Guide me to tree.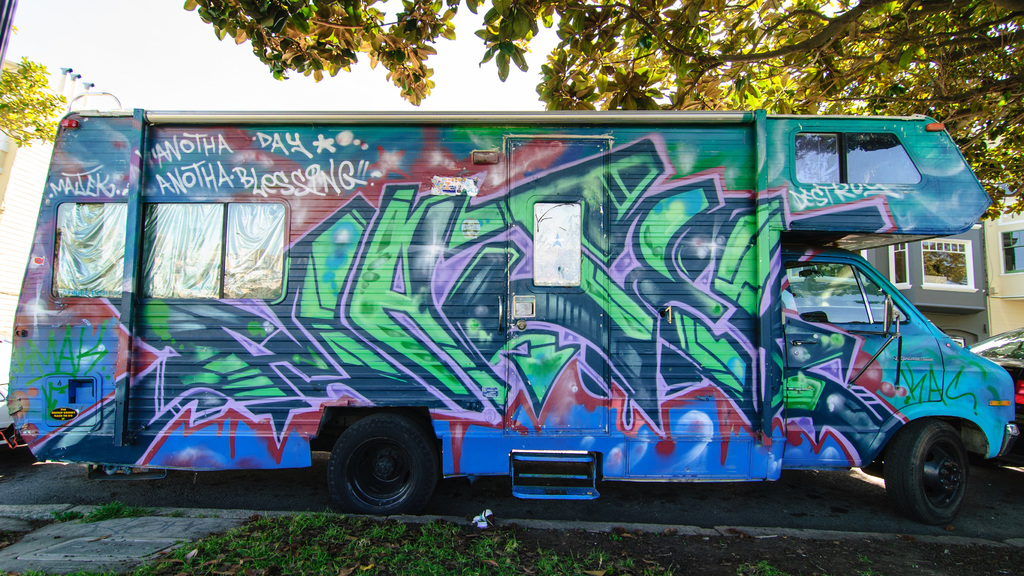
Guidance: (0,60,61,150).
